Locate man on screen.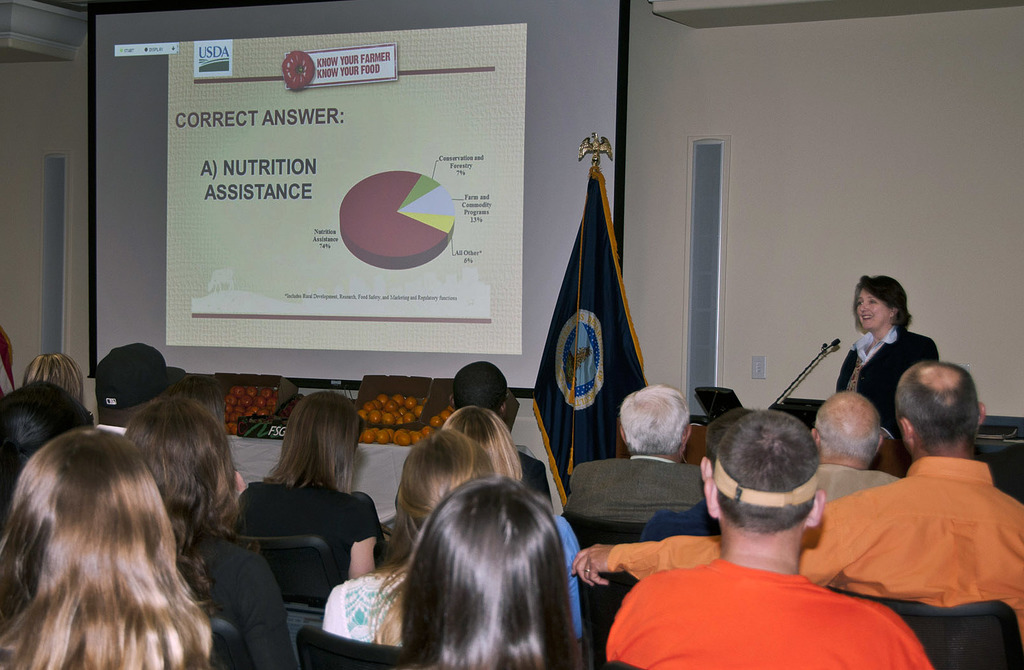
On screen at x1=814 y1=391 x2=904 y2=519.
